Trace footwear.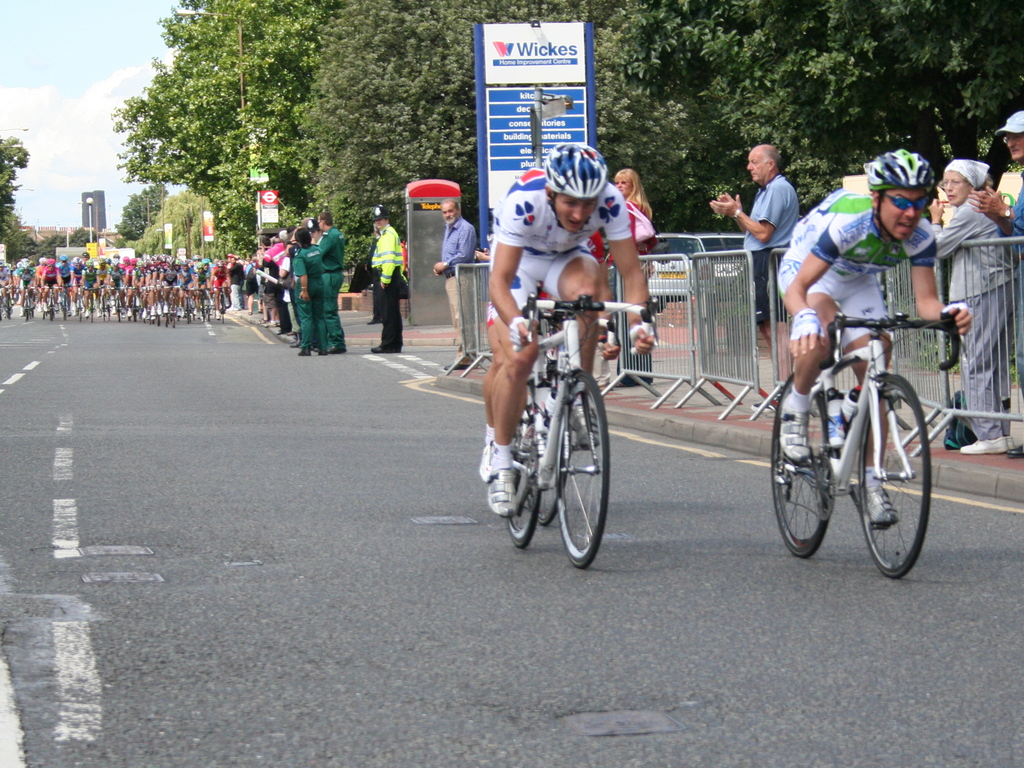
Traced to 1006,435,1014,450.
